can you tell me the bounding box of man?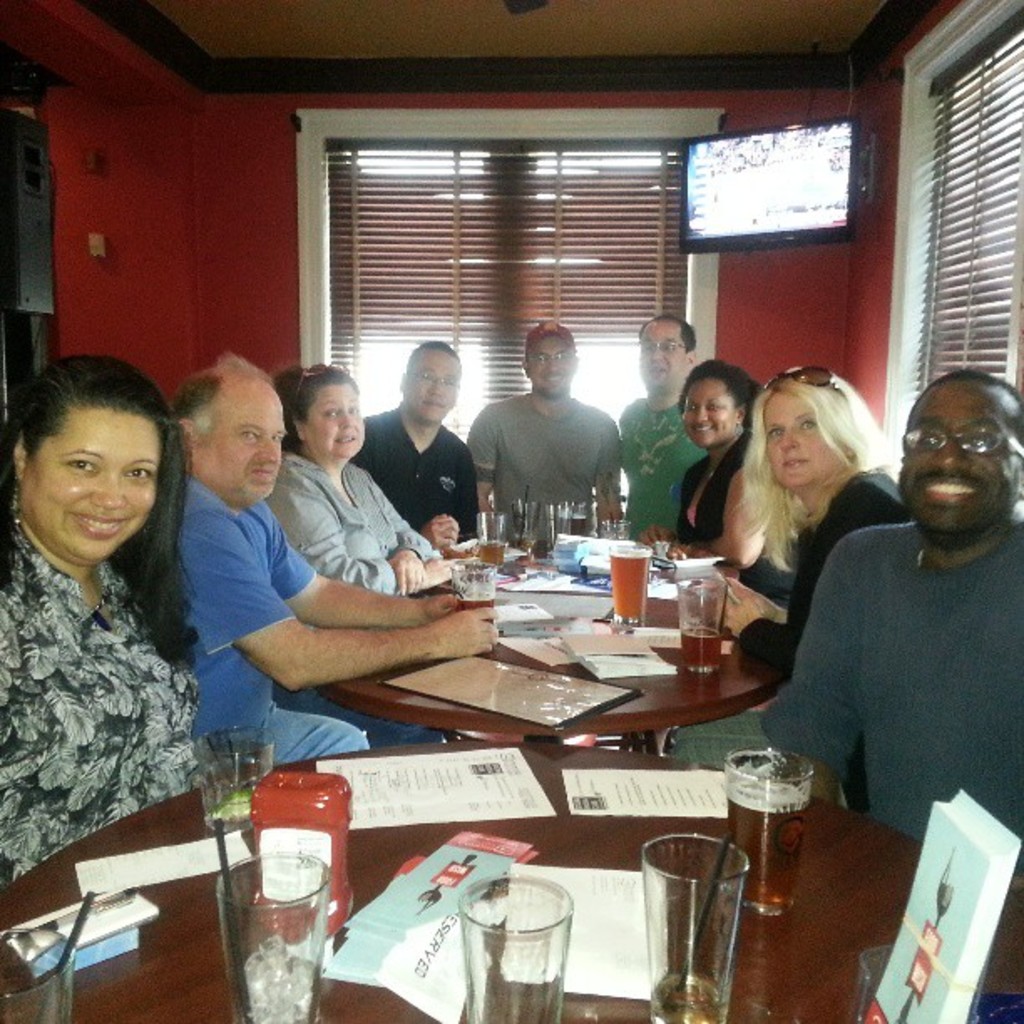
<region>612, 308, 703, 545</region>.
